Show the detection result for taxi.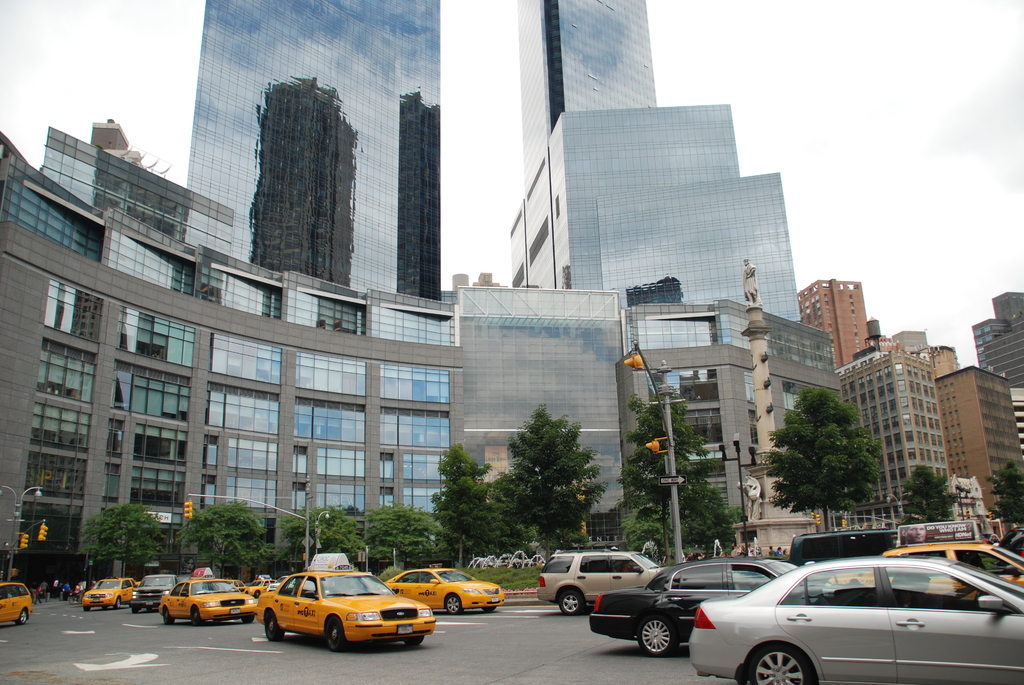
[225, 576, 248, 593].
